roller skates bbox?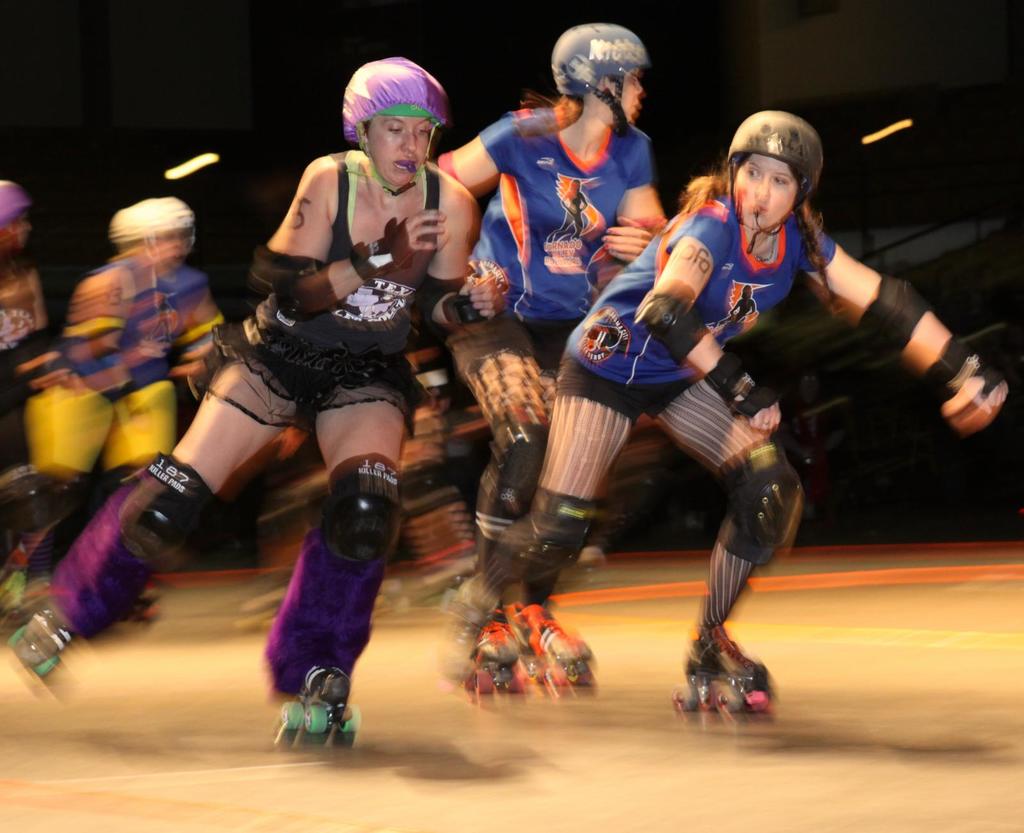
{"x1": 7, "y1": 597, "x2": 85, "y2": 694}
